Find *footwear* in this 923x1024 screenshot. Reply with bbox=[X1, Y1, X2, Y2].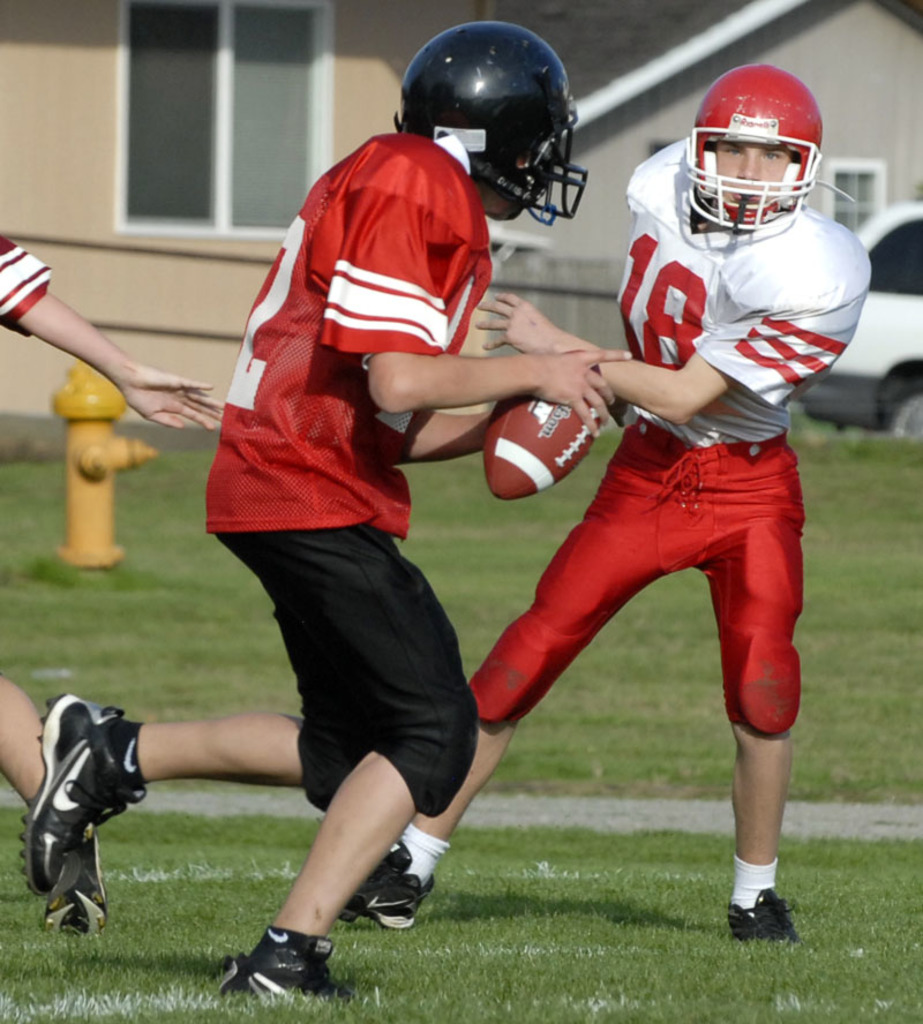
bbox=[722, 893, 795, 947].
